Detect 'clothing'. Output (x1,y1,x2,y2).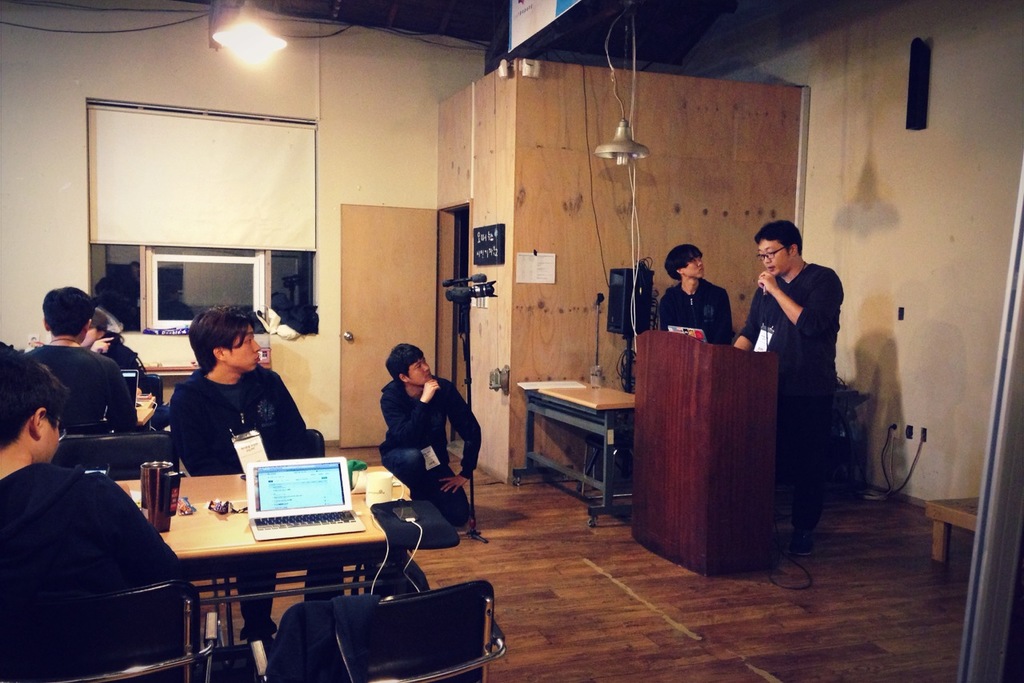
(367,377,473,518).
